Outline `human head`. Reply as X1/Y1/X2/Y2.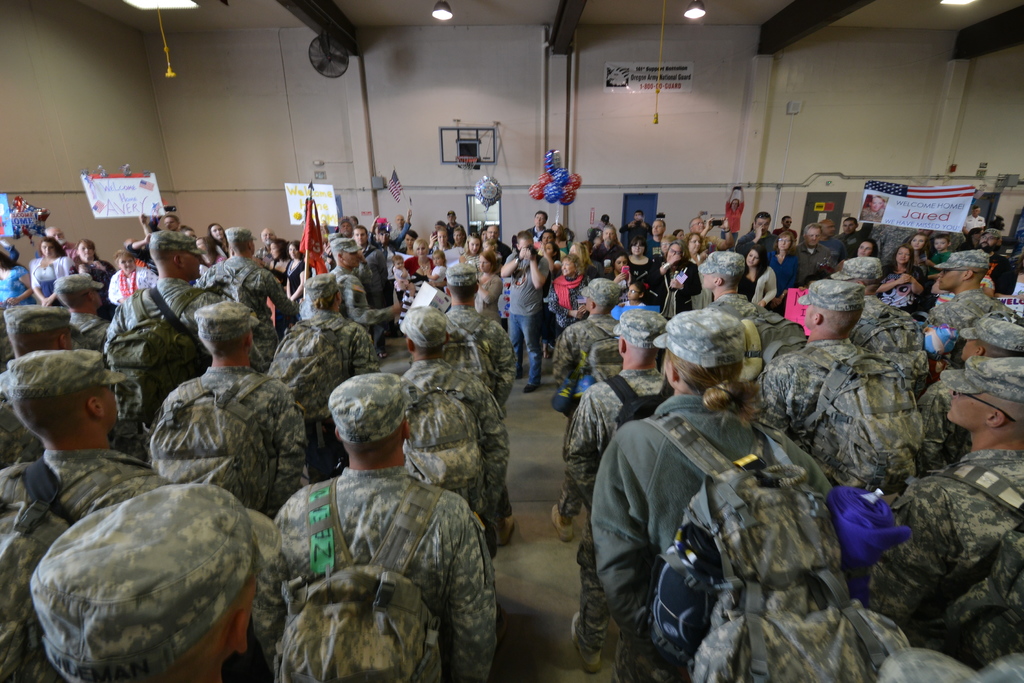
775/231/791/255.
